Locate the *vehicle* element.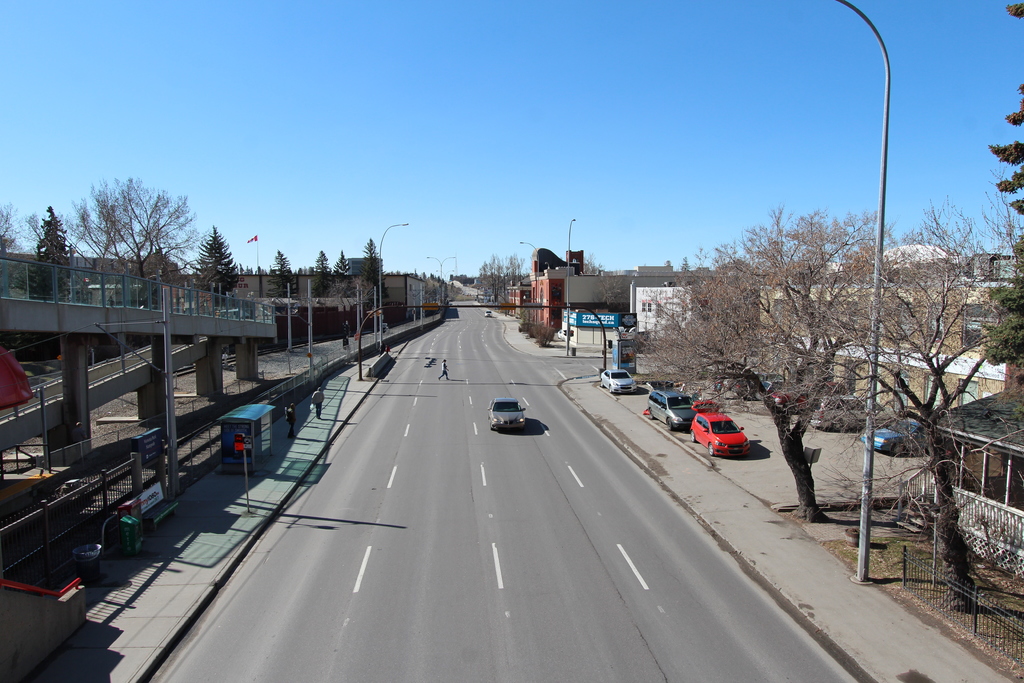
Element bbox: BBox(483, 309, 493, 320).
